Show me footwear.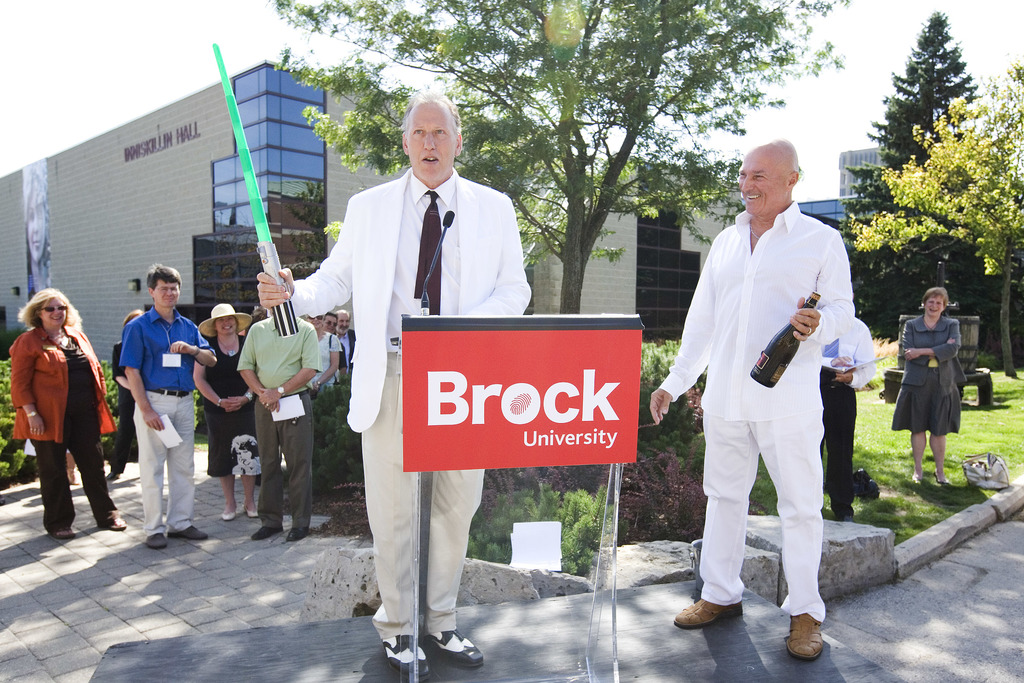
footwear is here: detection(936, 468, 950, 483).
